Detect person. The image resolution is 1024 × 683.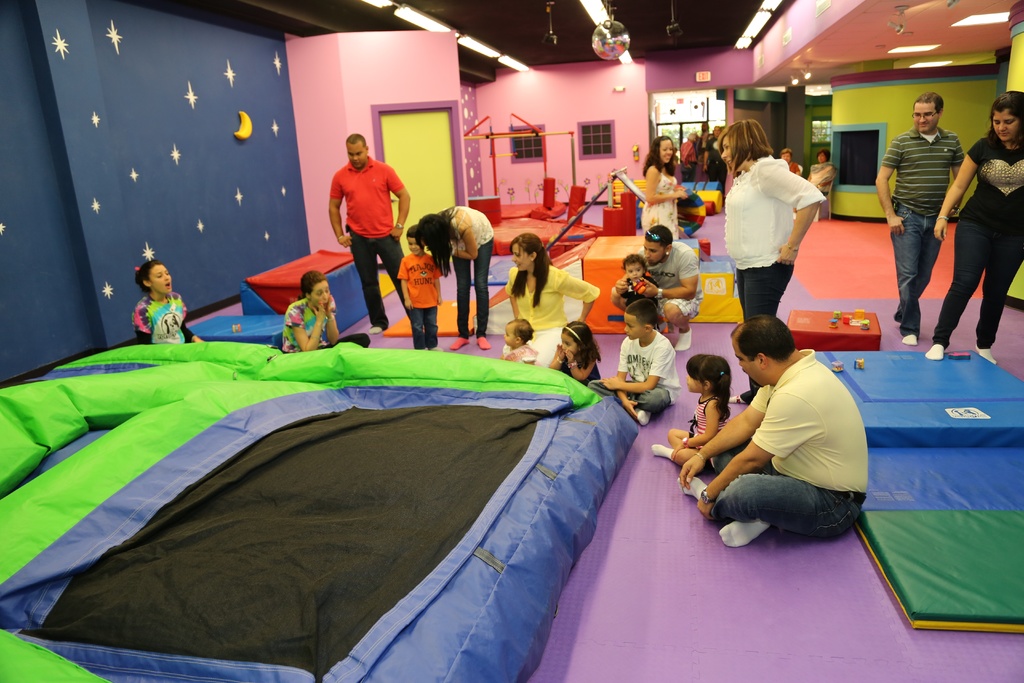
x1=394 y1=220 x2=448 y2=343.
